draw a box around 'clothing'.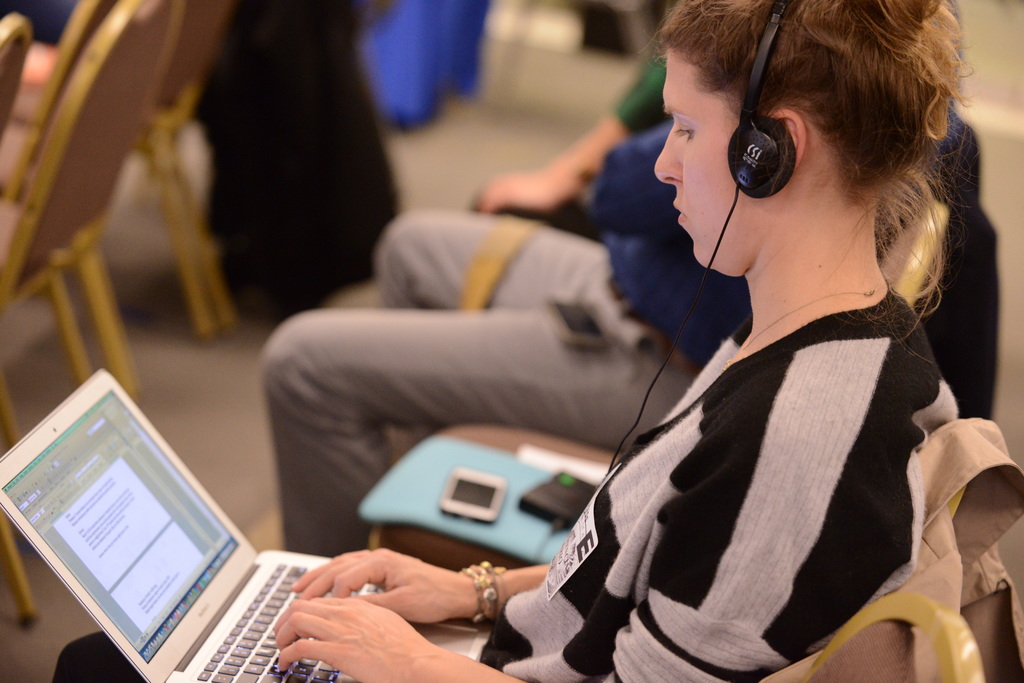
box(460, 45, 673, 243).
